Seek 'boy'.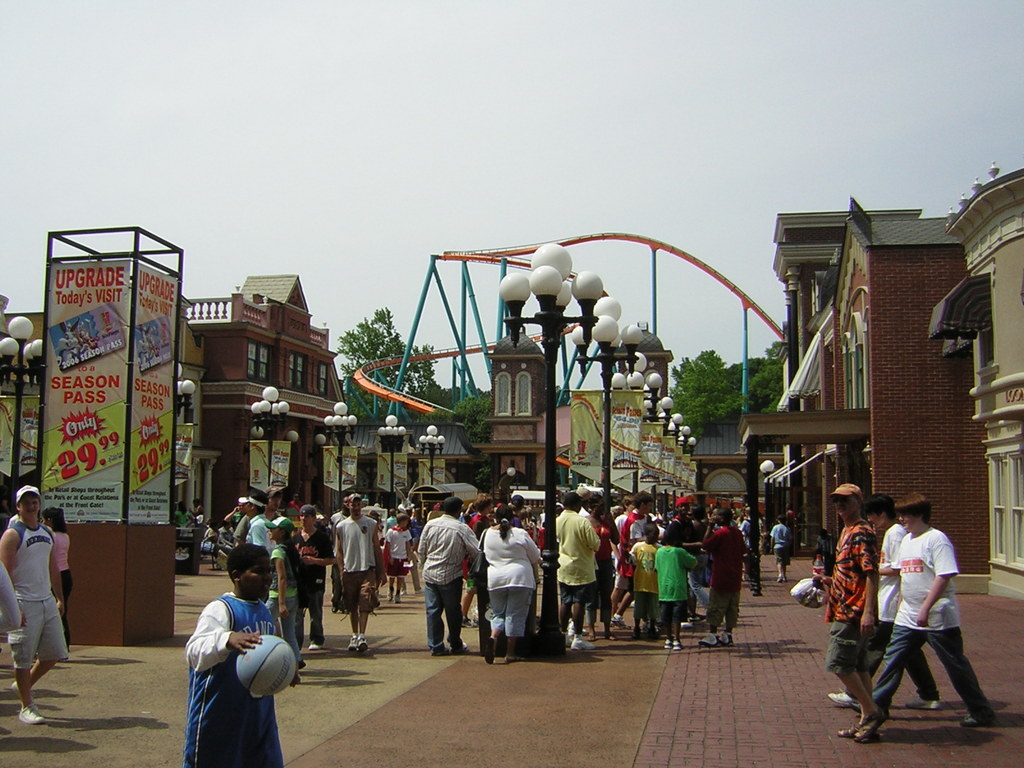
box=[650, 524, 698, 649].
